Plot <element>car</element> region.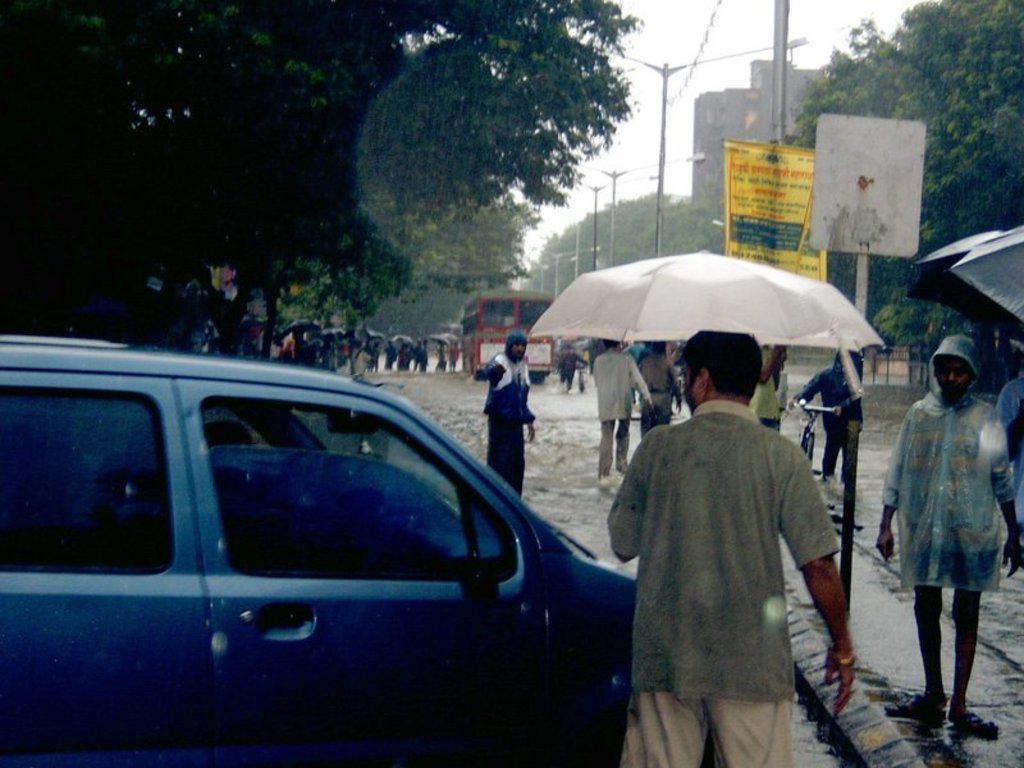
Plotted at 0 334 714 767.
